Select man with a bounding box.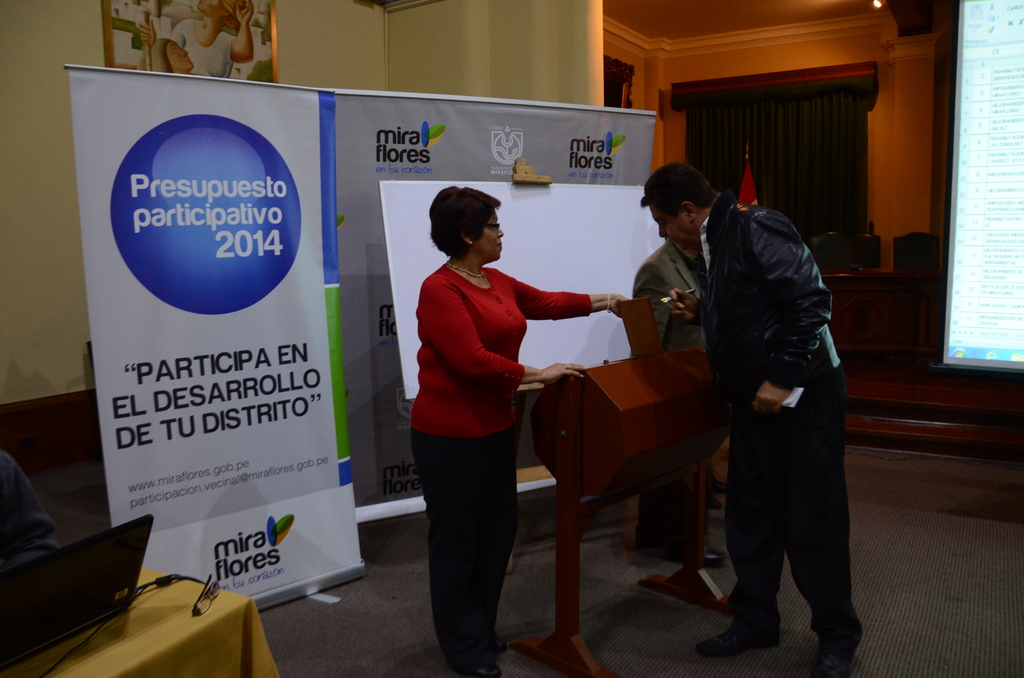
left=632, top=236, right=728, bottom=572.
